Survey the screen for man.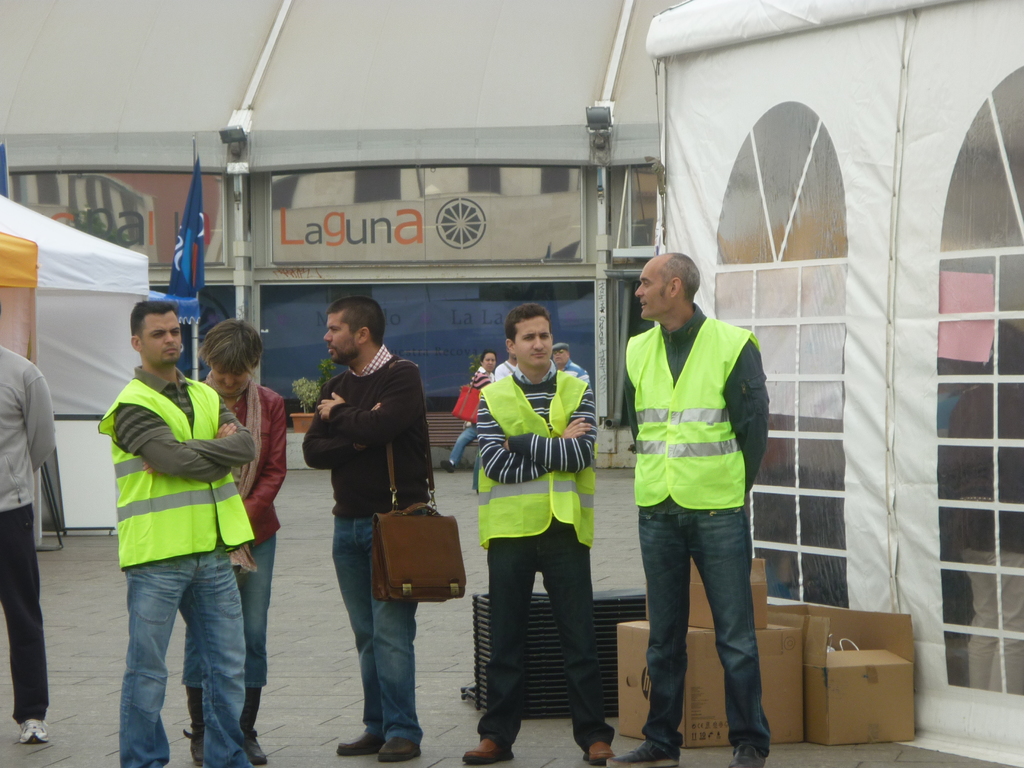
Survey found: detection(459, 300, 618, 755).
